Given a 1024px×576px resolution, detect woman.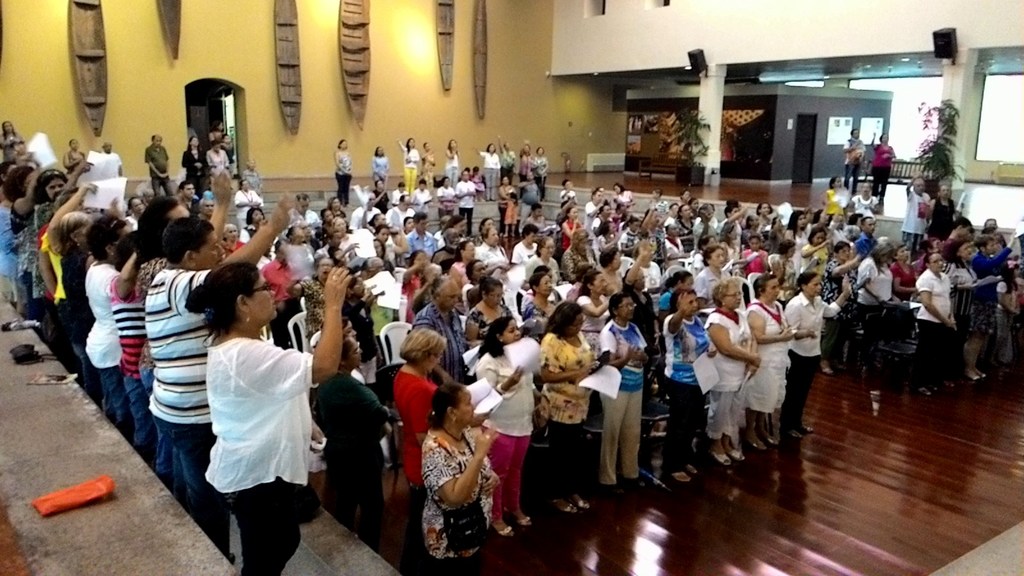
512 221 547 269.
